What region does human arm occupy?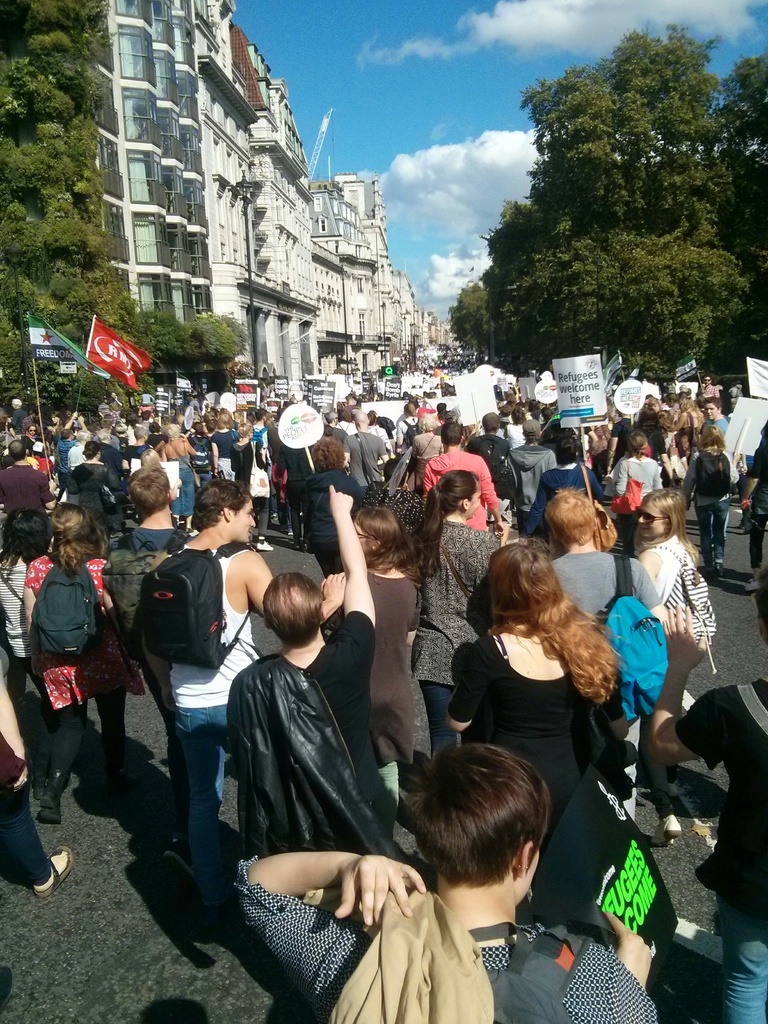
crop(593, 905, 646, 1023).
